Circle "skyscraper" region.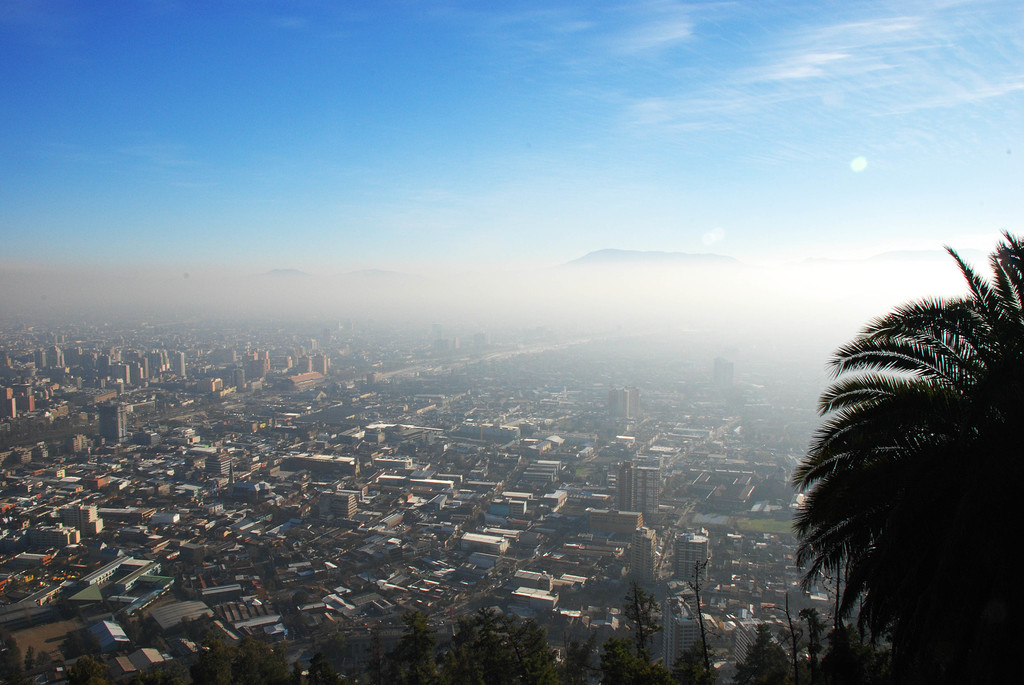
Region: [326,494,356,520].
